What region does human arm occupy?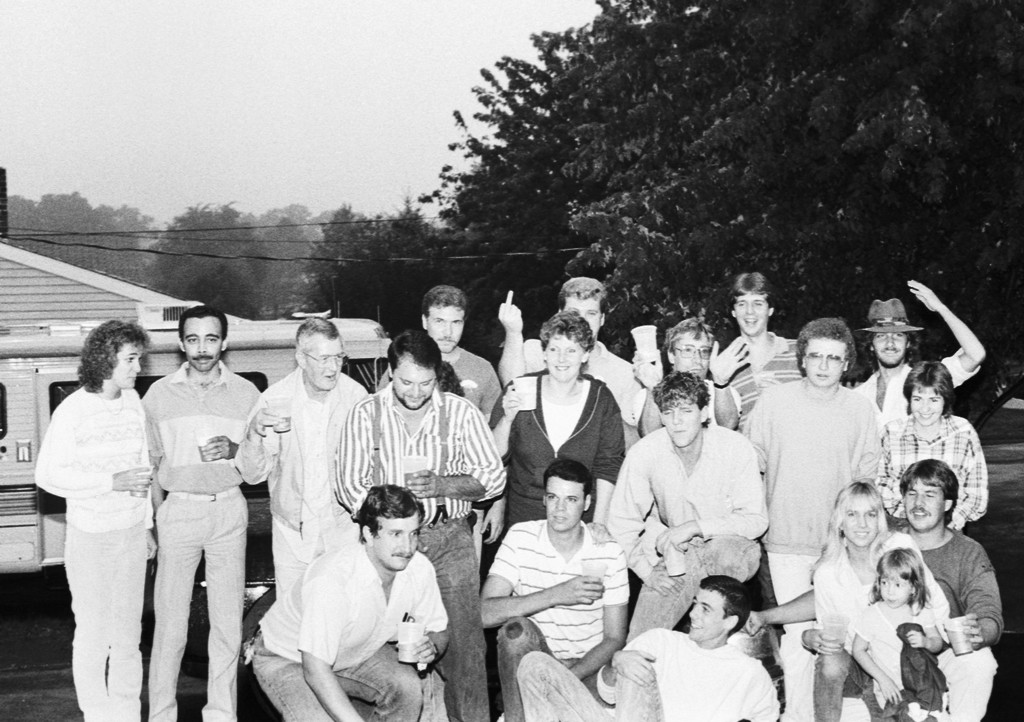
411:406:500:499.
